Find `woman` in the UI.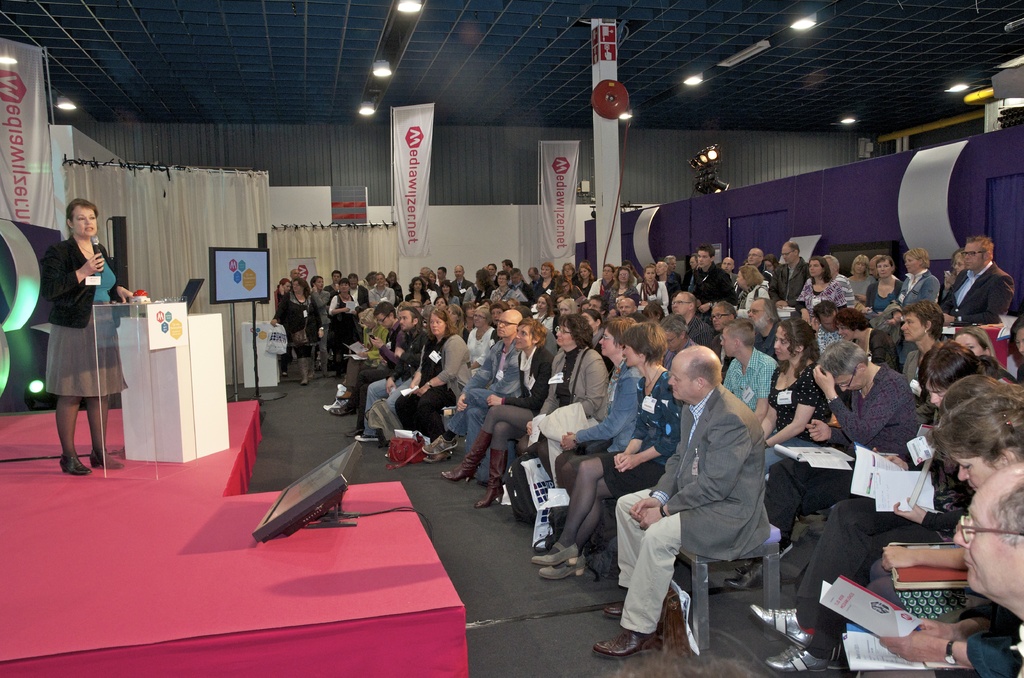
UI element at [732, 316, 849, 576].
